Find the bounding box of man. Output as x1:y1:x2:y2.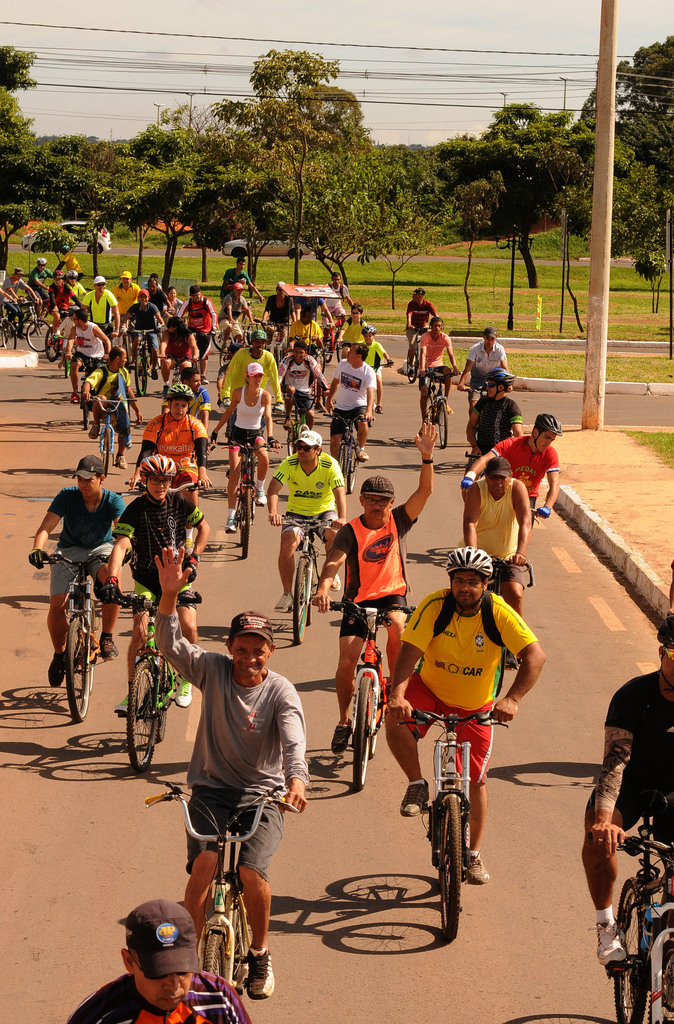
315:340:371:467.
